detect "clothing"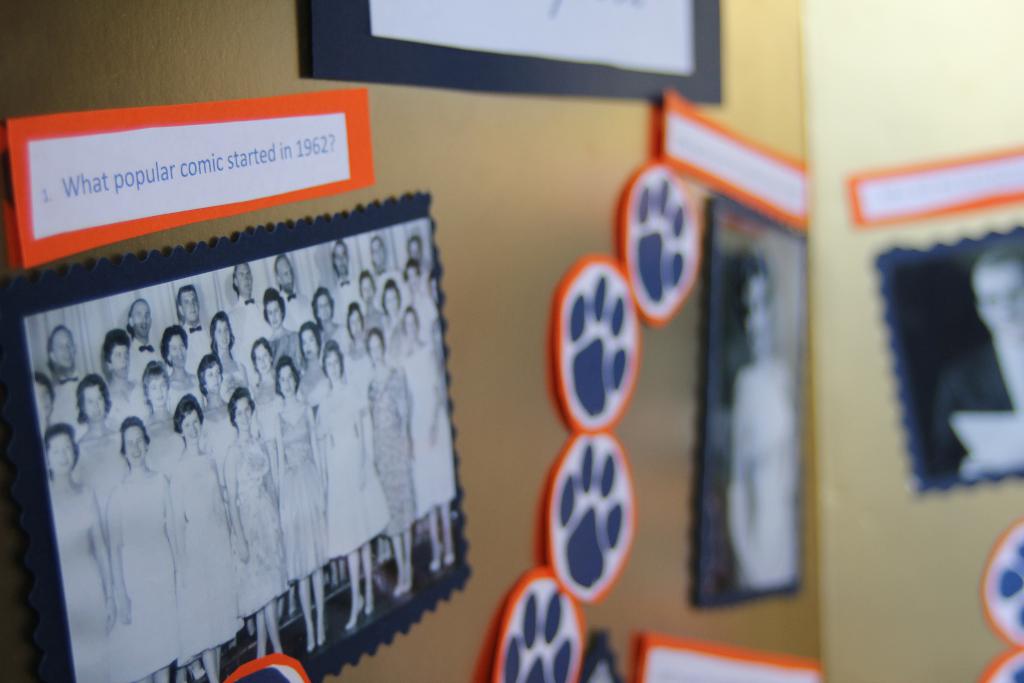
[397, 340, 452, 509]
